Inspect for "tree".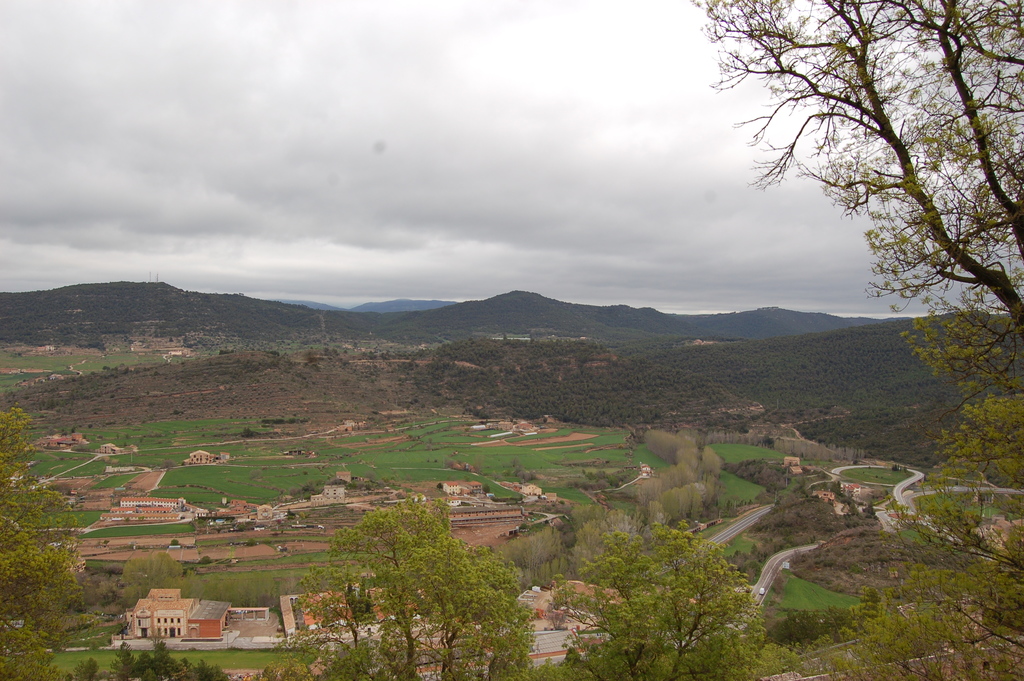
Inspection: locate(252, 669, 275, 680).
